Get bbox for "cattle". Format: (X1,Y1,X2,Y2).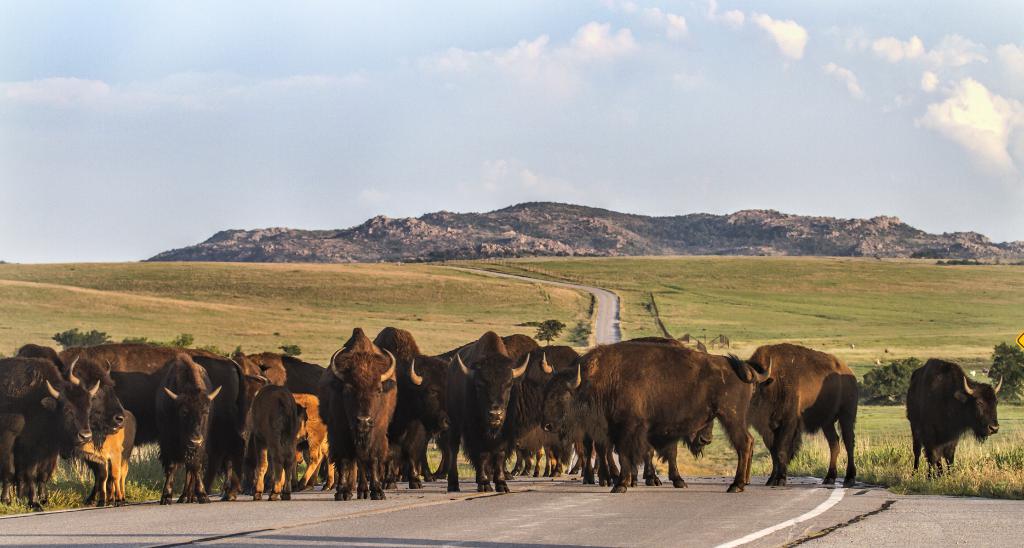
(366,324,454,489).
